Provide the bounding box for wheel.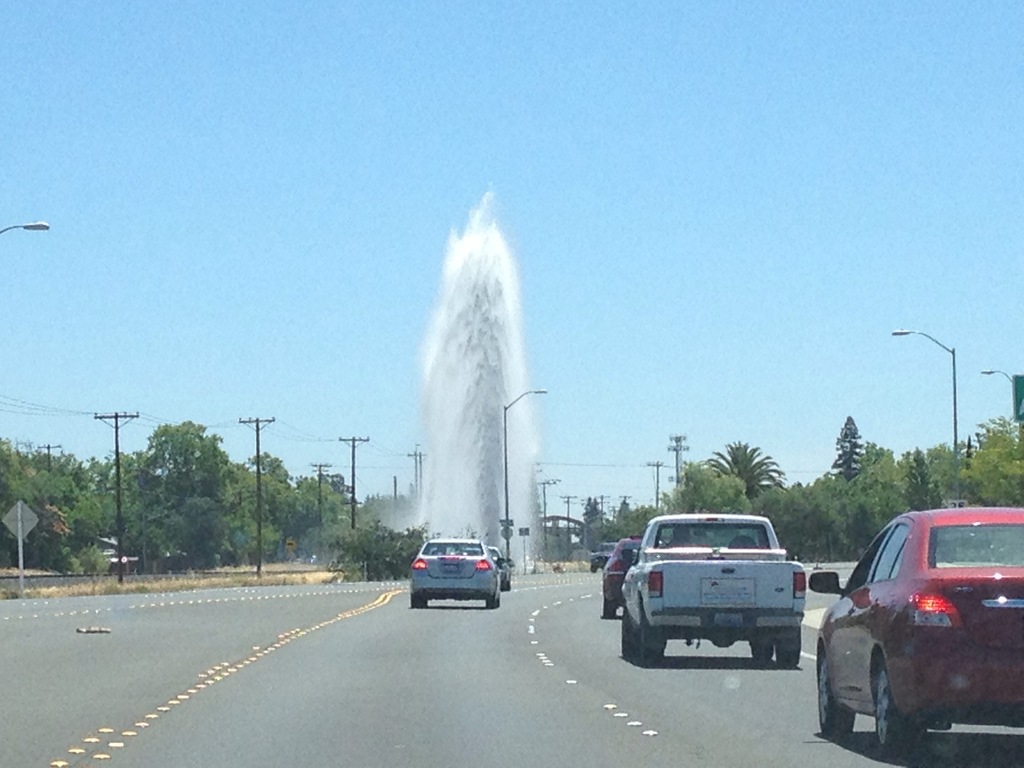
box=[620, 612, 634, 663].
